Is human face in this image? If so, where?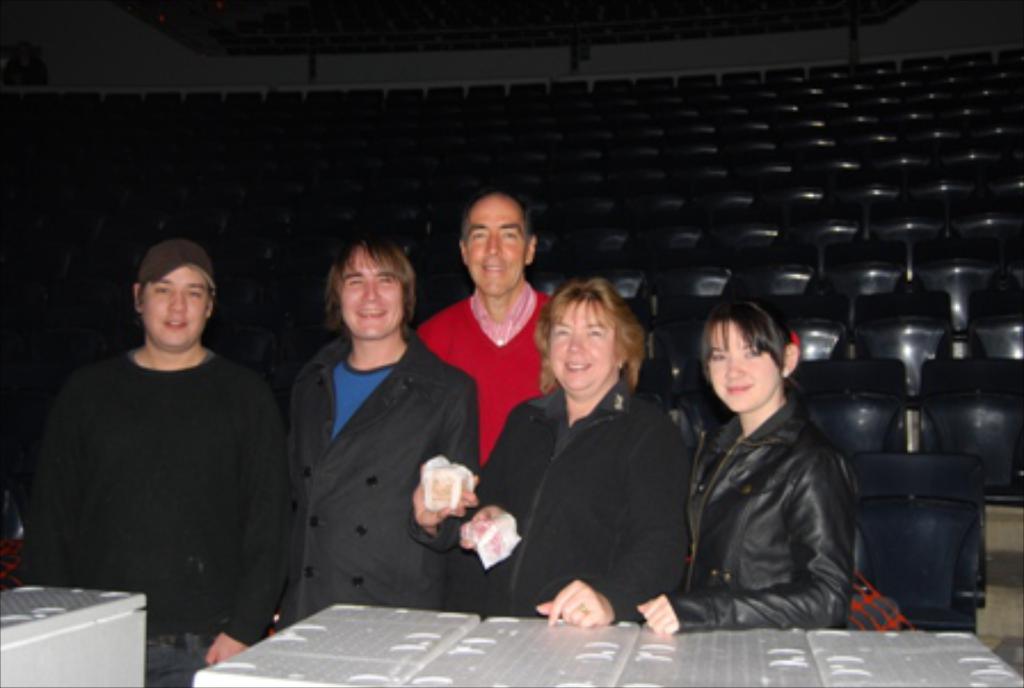
Yes, at [left=469, top=194, right=528, bottom=295].
